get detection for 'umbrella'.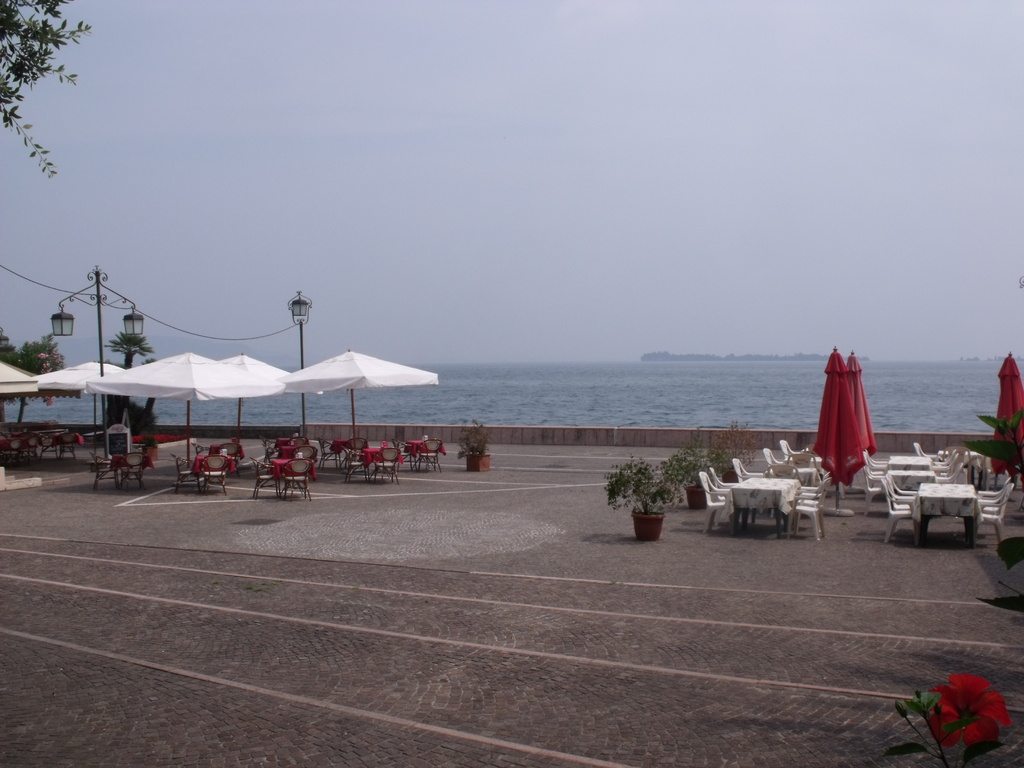
Detection: bbox=[40, 359, 124, 457].
